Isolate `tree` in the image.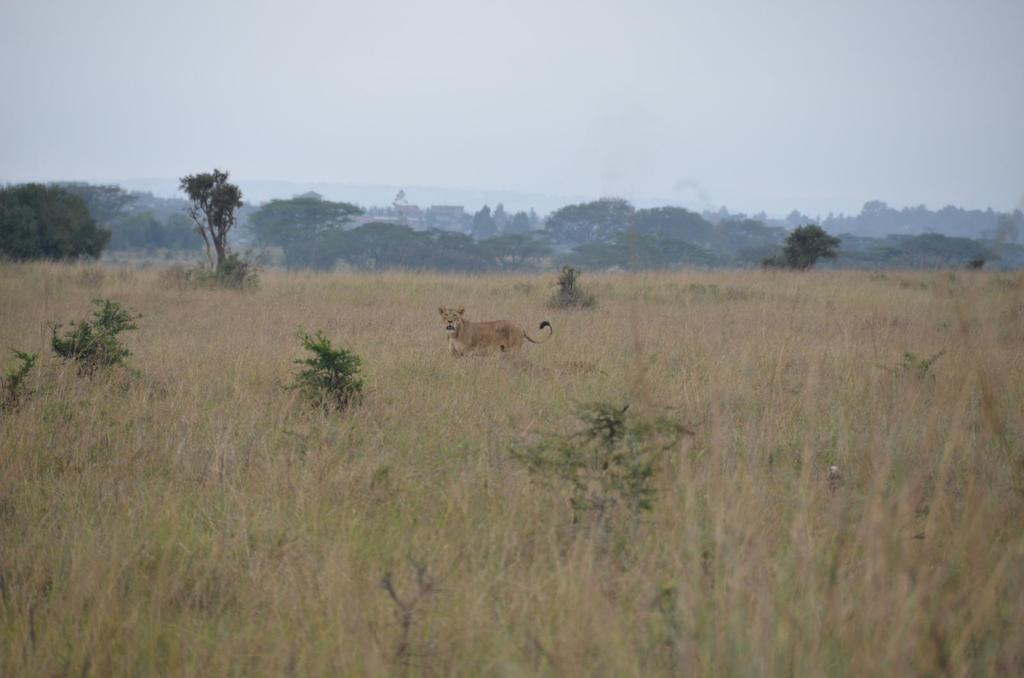
Isolated region: bbox(543, 185, 656, 260).
